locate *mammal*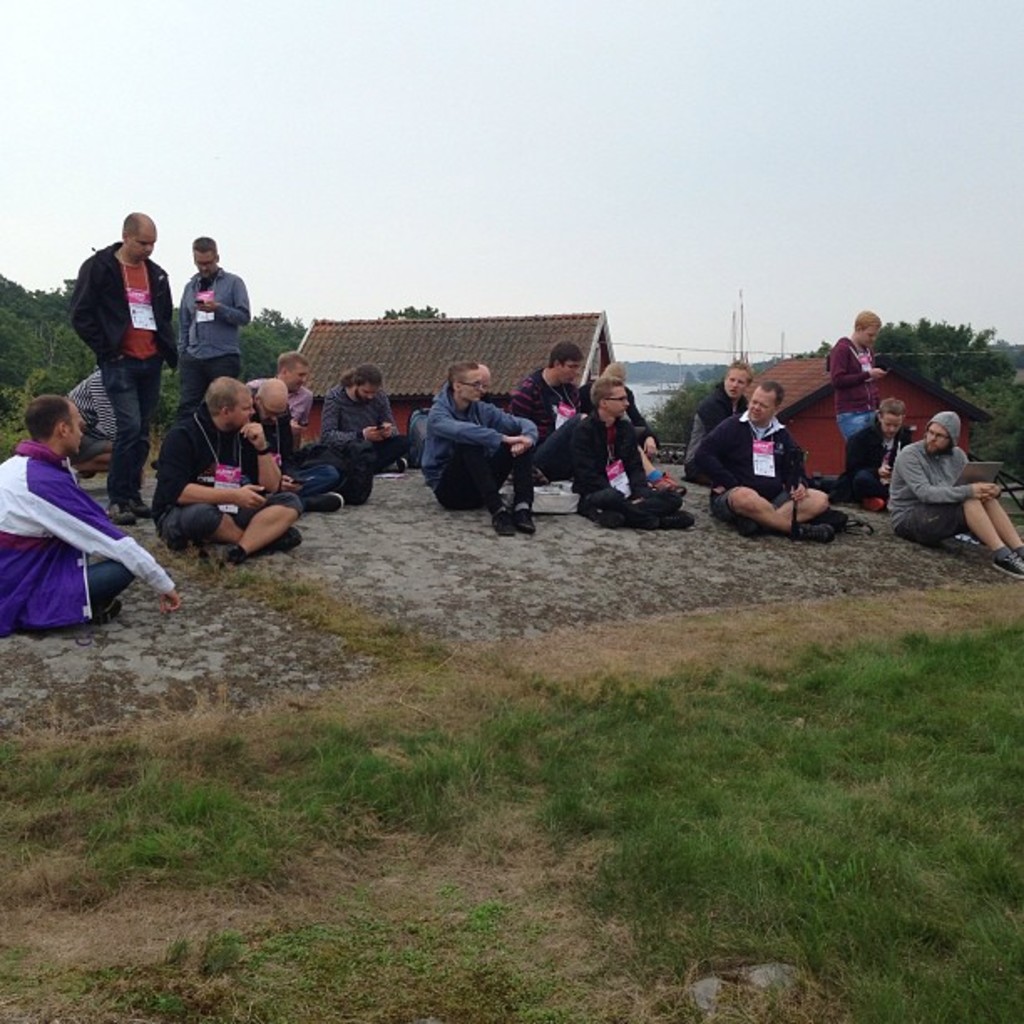
276:356:315:443
